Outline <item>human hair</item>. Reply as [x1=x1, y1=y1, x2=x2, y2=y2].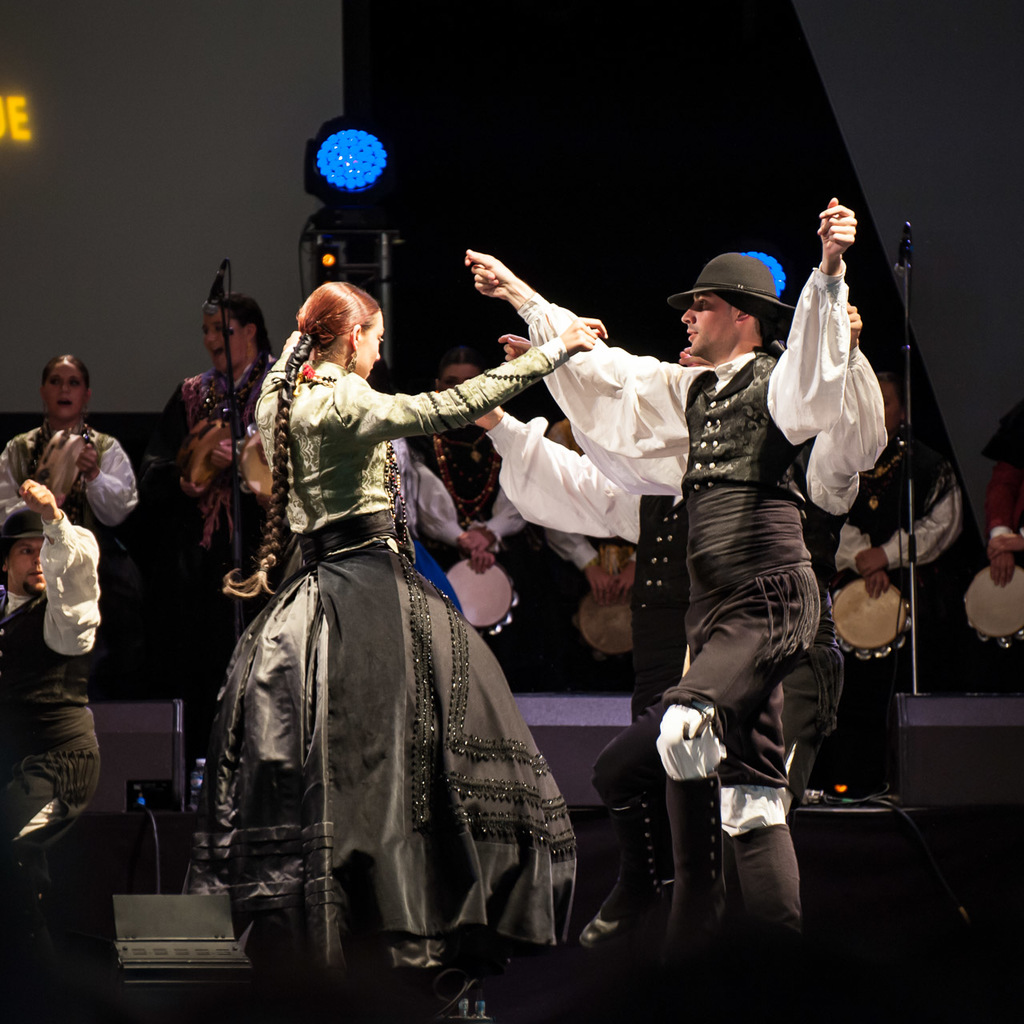
[x1=431, y1=346, x2=487, y2=386].
